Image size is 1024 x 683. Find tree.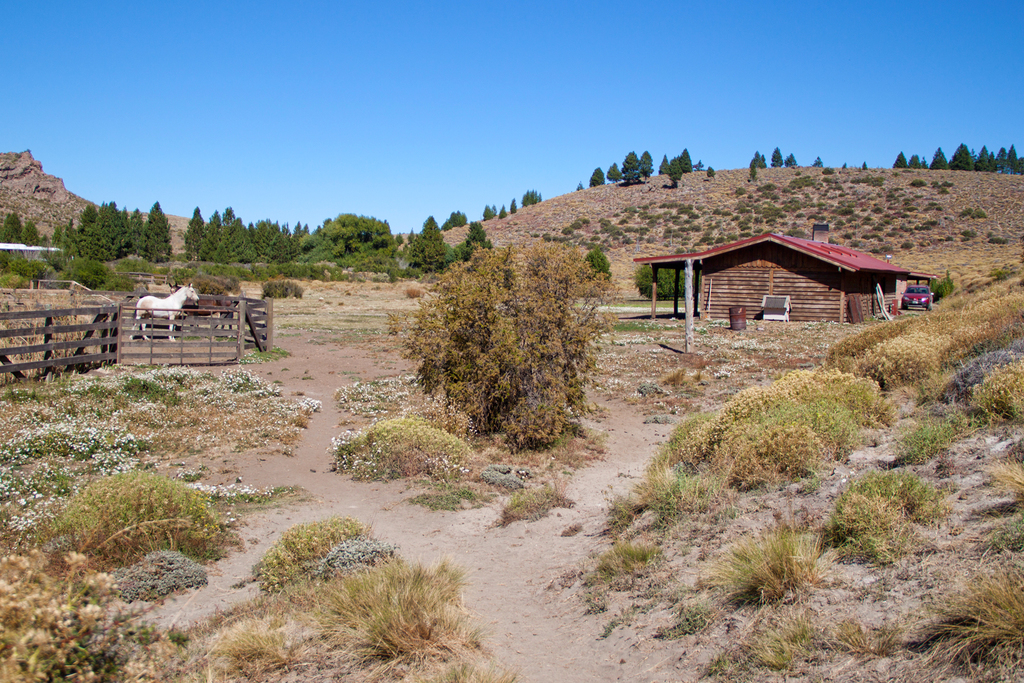
BBox(505, 193, 518, 217).
